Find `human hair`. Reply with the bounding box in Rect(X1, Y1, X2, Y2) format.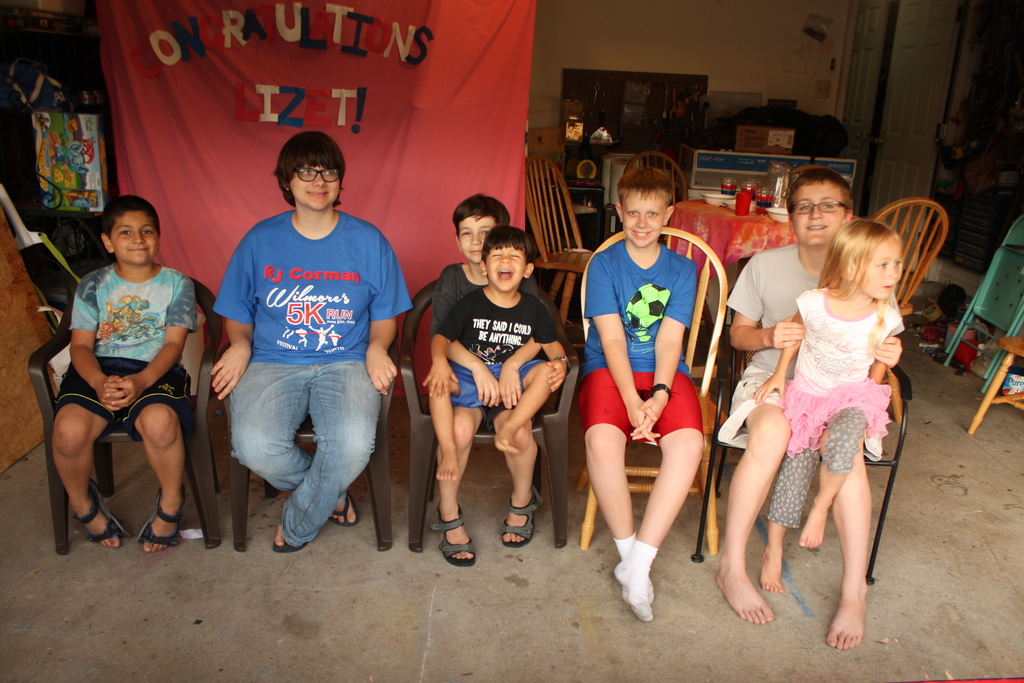
Rect(105, 195, 163, 227).
